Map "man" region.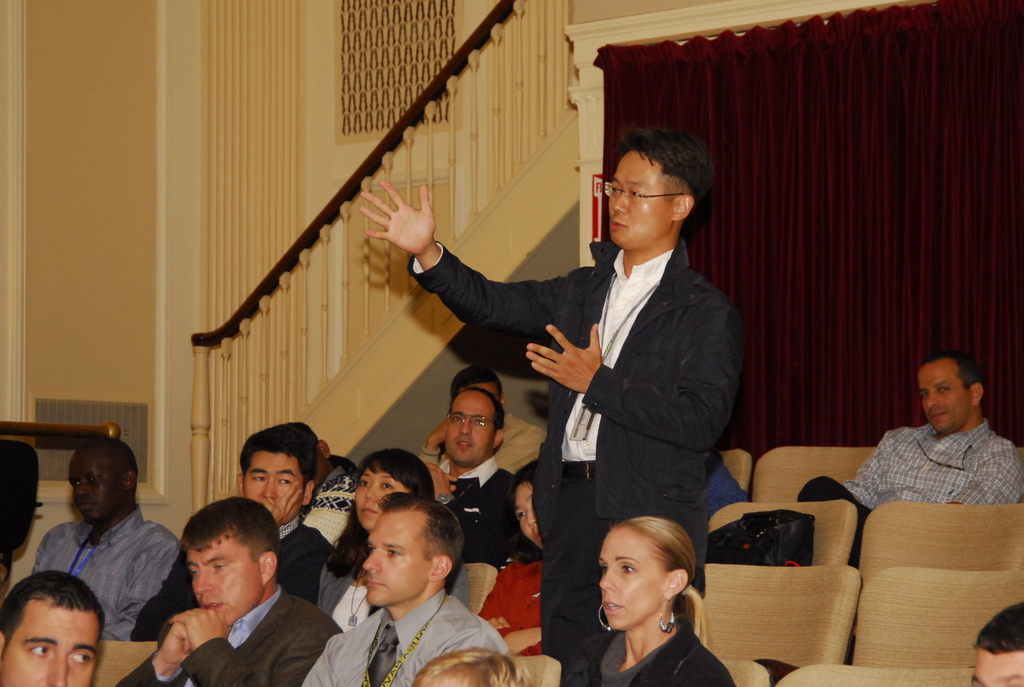
Mapped to bbox=[132, 428, 332, 641].
